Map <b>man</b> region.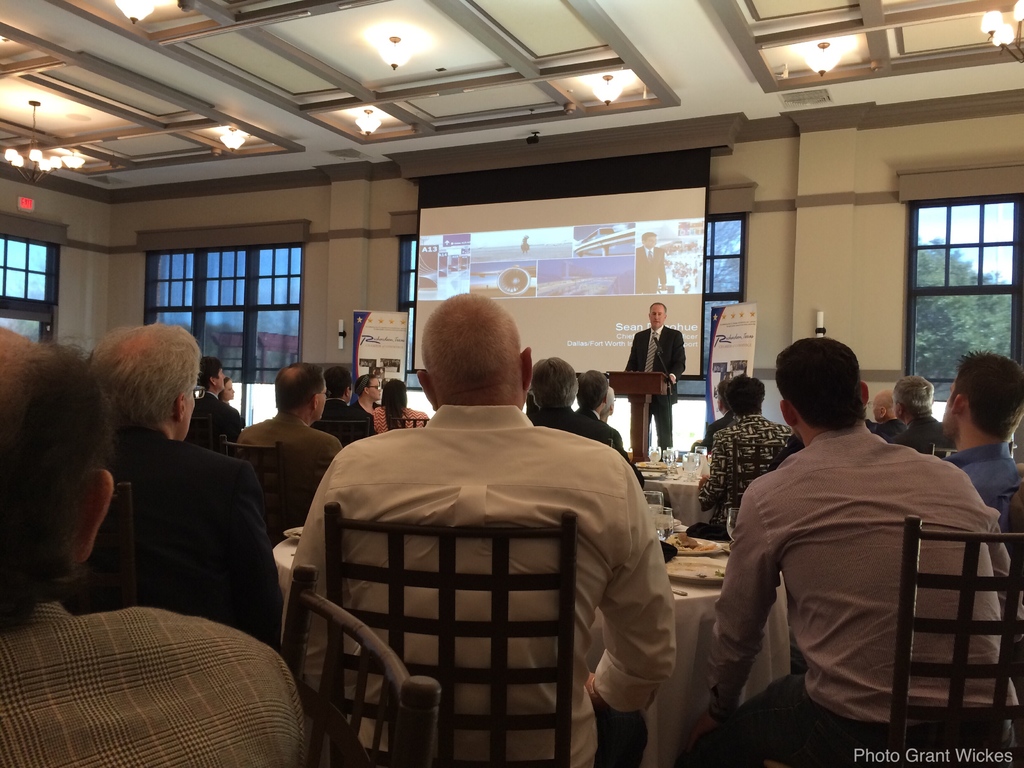
Mapped to pyautogui.locateOnScreen(234, 364, 341, 543).
